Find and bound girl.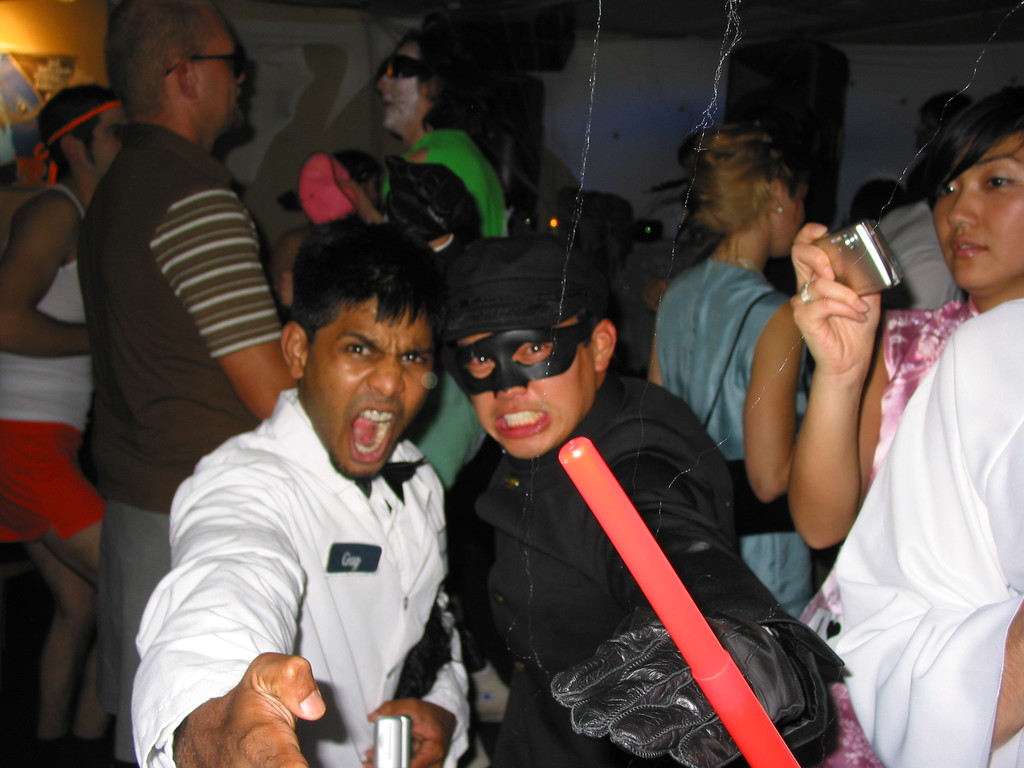
Bound: left=650, top=122, right=812, bottom=622.
